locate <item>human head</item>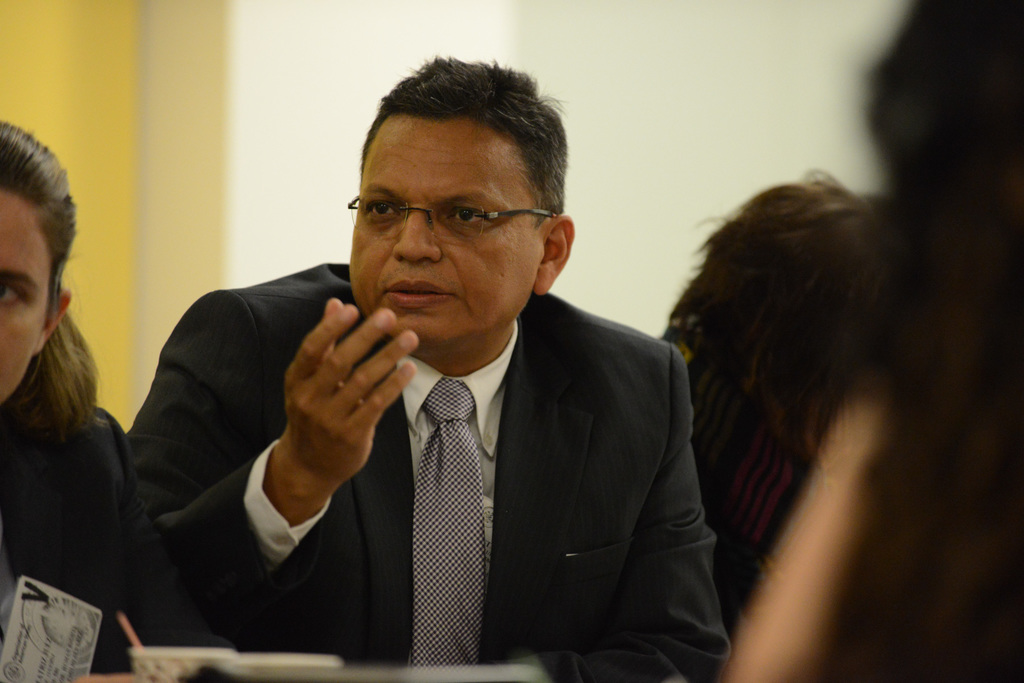
x1=351, y1=65, x2=559, y2=333
